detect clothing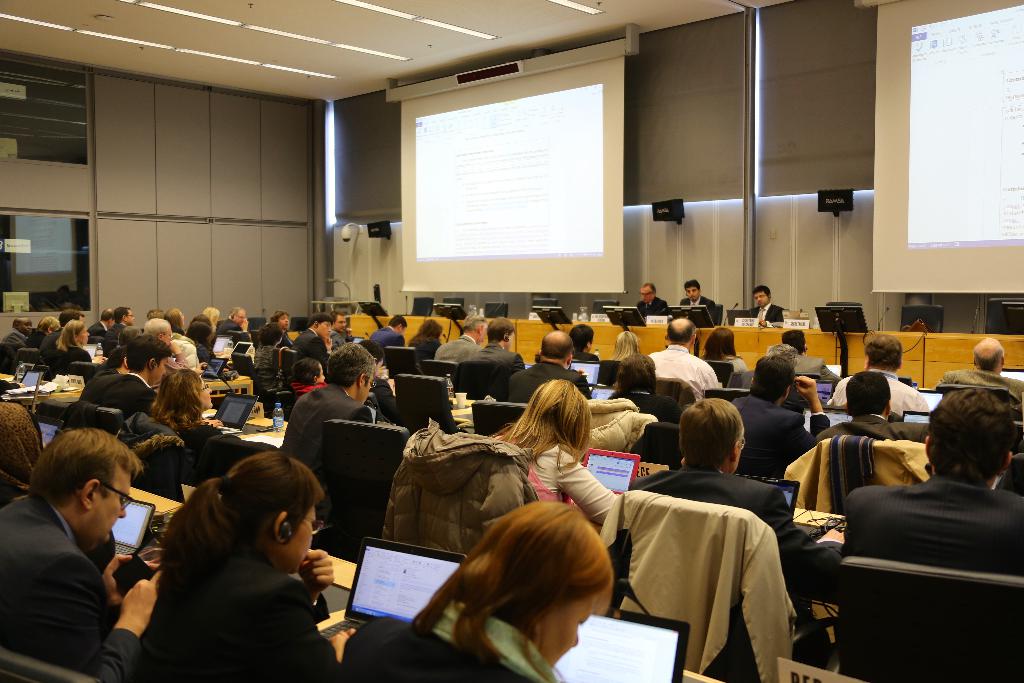
crop(256, 348, 276, 384)
